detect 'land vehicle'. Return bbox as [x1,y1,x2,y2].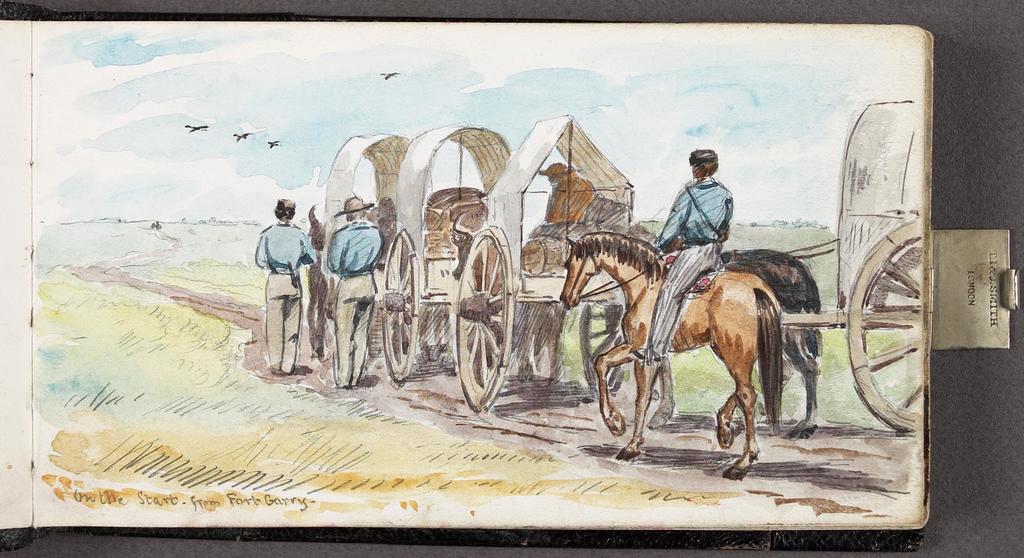
[324,131,414,348].
